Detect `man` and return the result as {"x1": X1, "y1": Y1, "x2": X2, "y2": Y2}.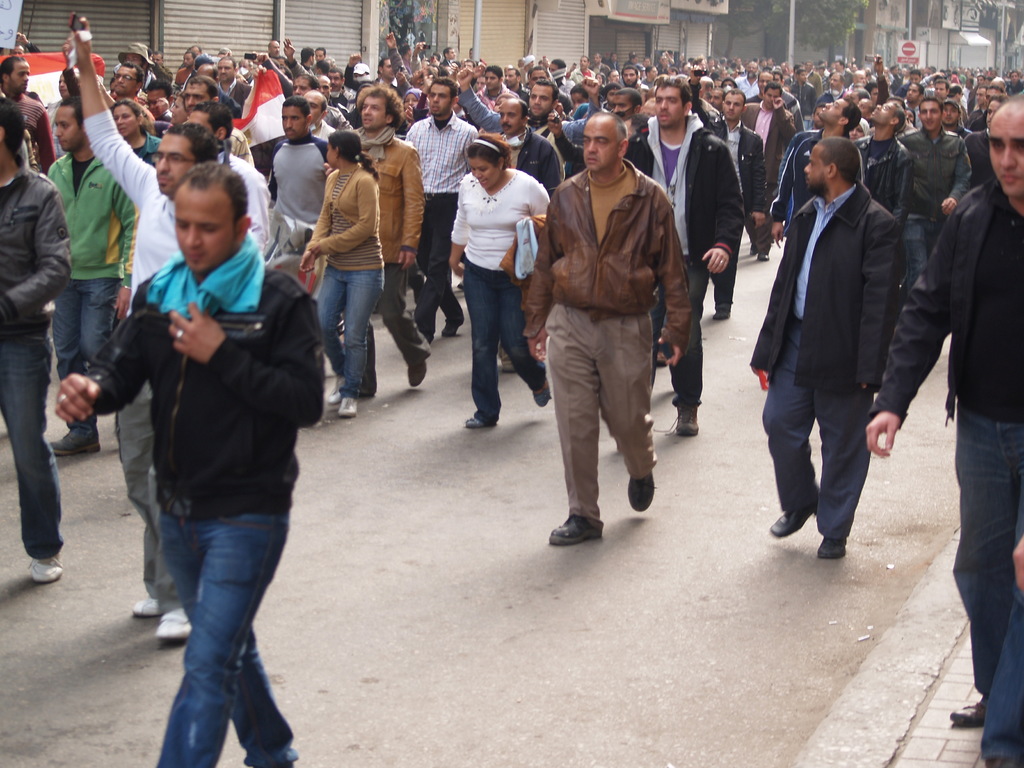
{"x1": 713, "y1": 90, "x2": 771, "y2": 321}.
